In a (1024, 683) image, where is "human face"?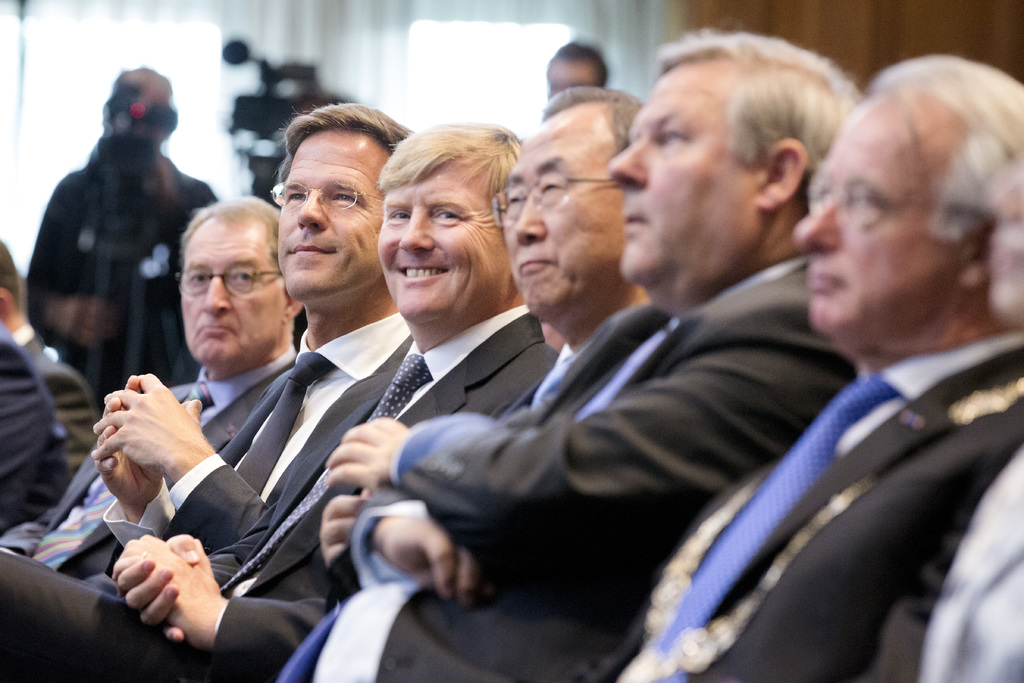
{"x1": 184, "y1": 220, "x2": 280, "y2": 363}.
